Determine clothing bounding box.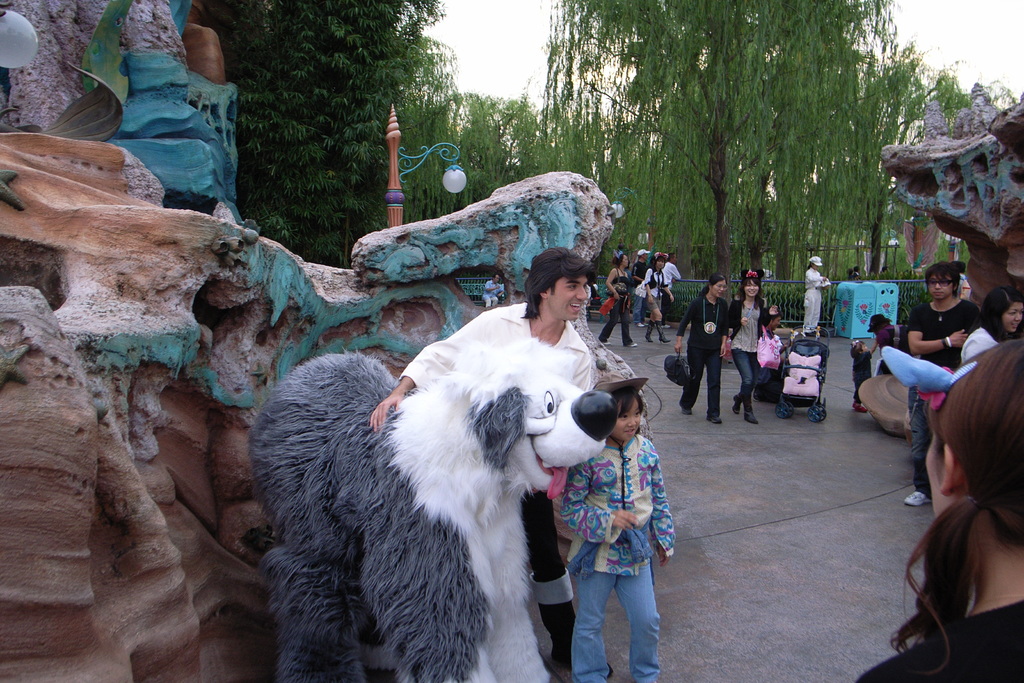
Determined: detection(631, 258, 650, 322).
